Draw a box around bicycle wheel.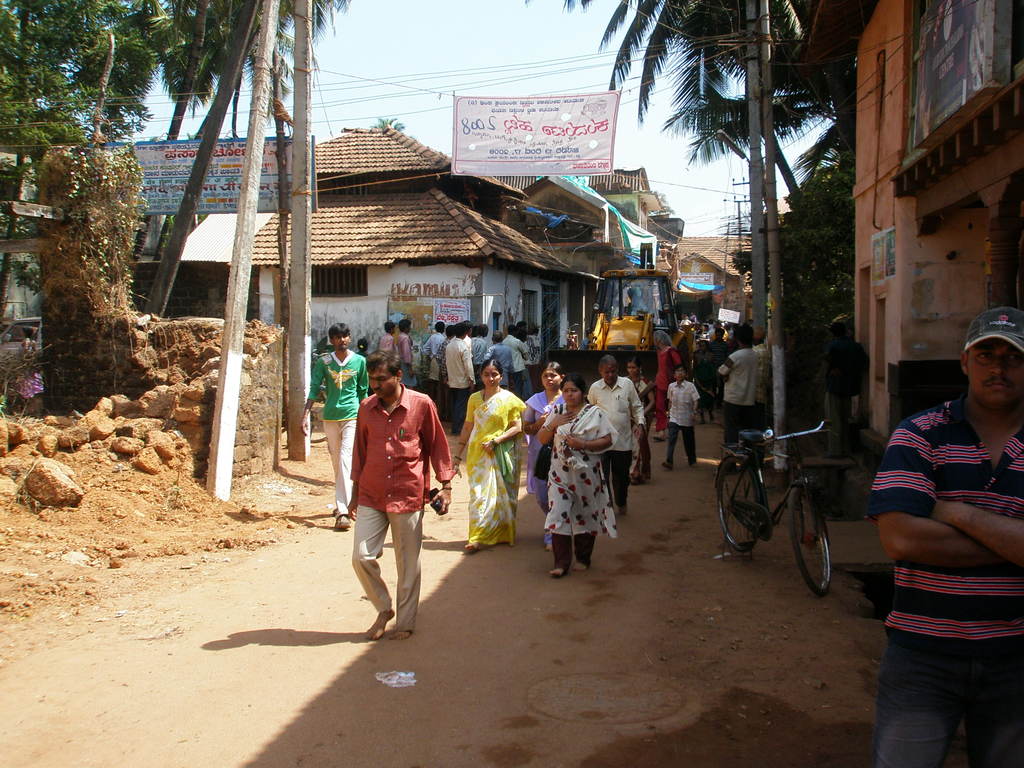
bbox=(708, 444, 774, 582).
